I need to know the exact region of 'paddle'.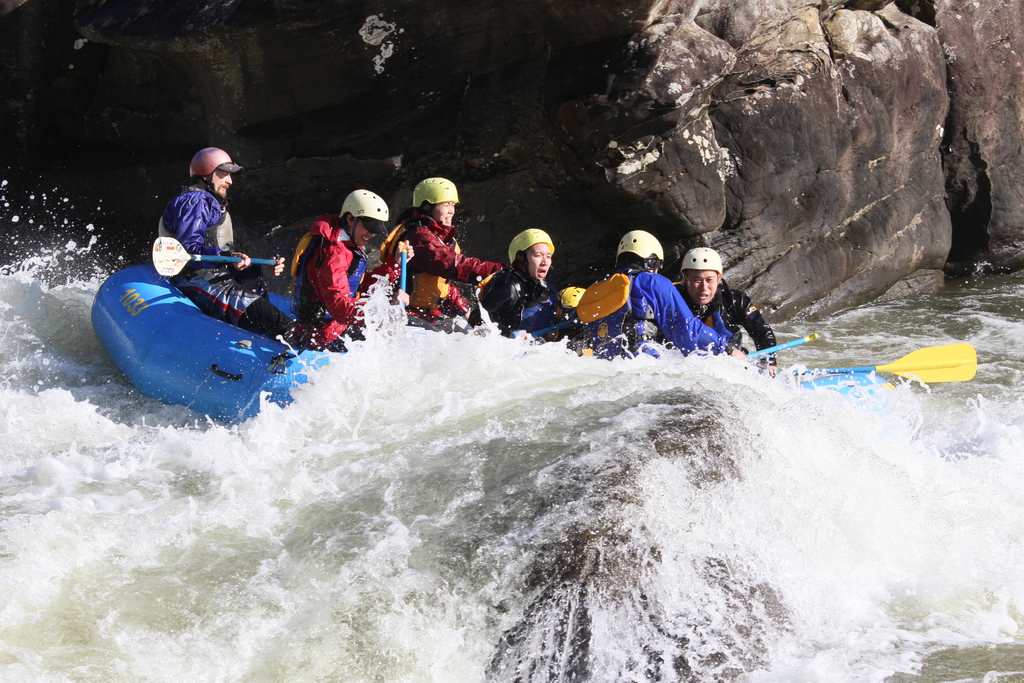
Region: box(742, 334, 818, 359).
